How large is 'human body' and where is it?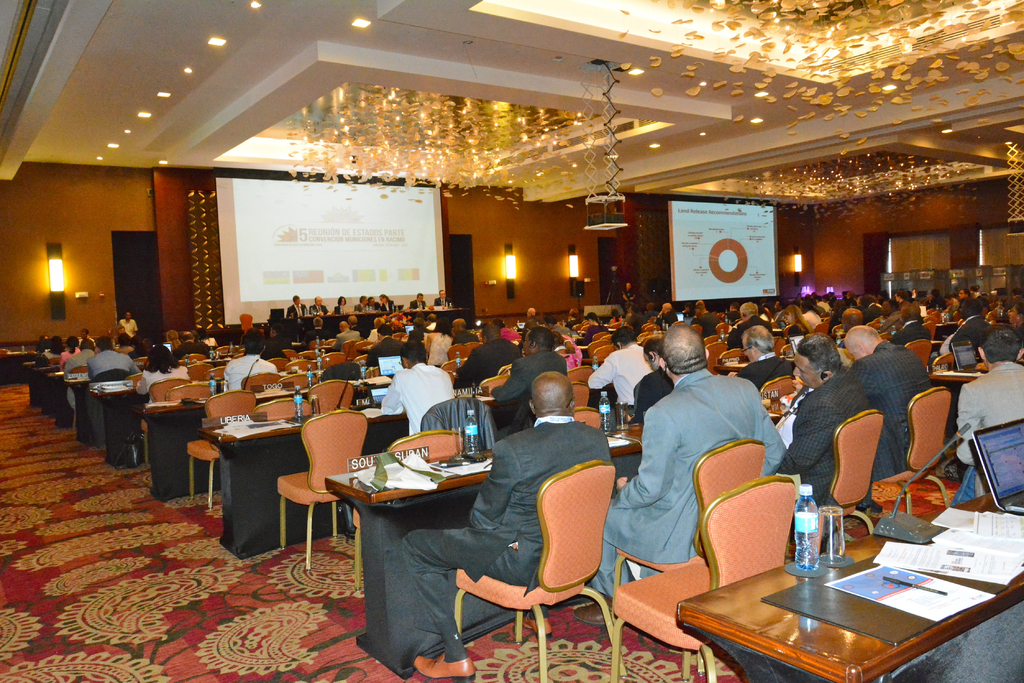
Bounding box: <bbox>173, 327, 205, 355</bbox>.
